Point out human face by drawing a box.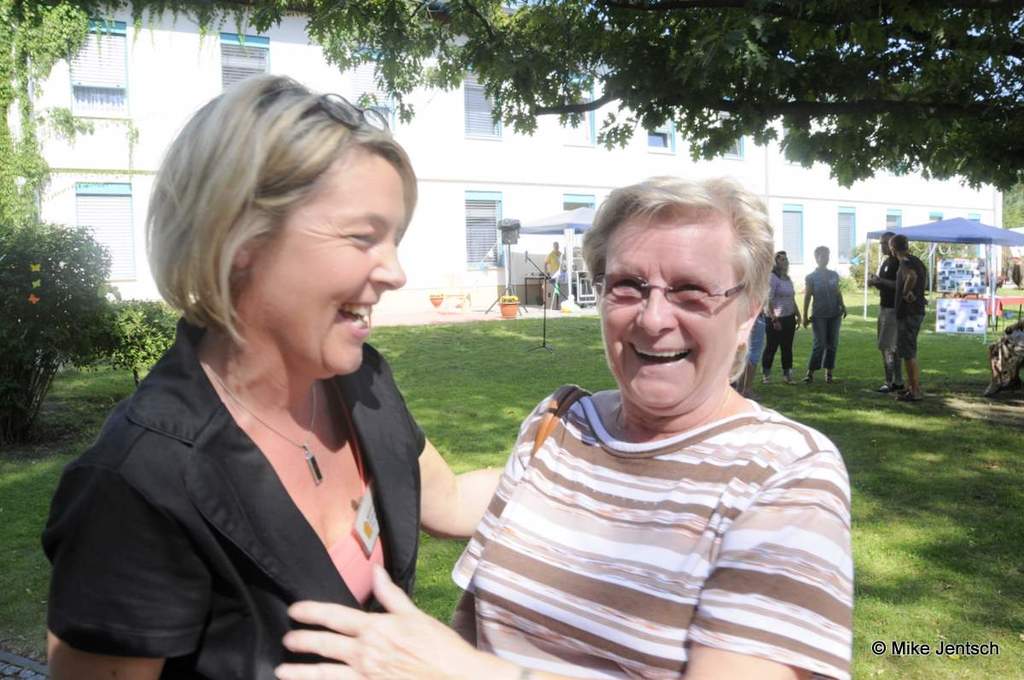
777/253/787/271.
